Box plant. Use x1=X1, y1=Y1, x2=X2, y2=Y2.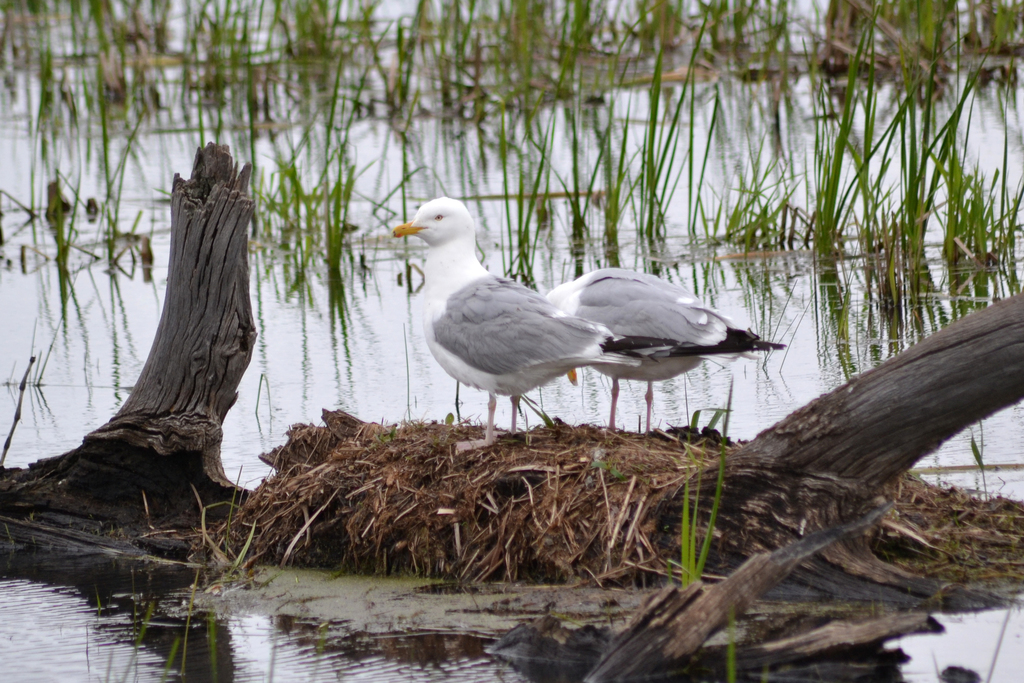
x1=967, y1=416, x2=993, y2=504.
